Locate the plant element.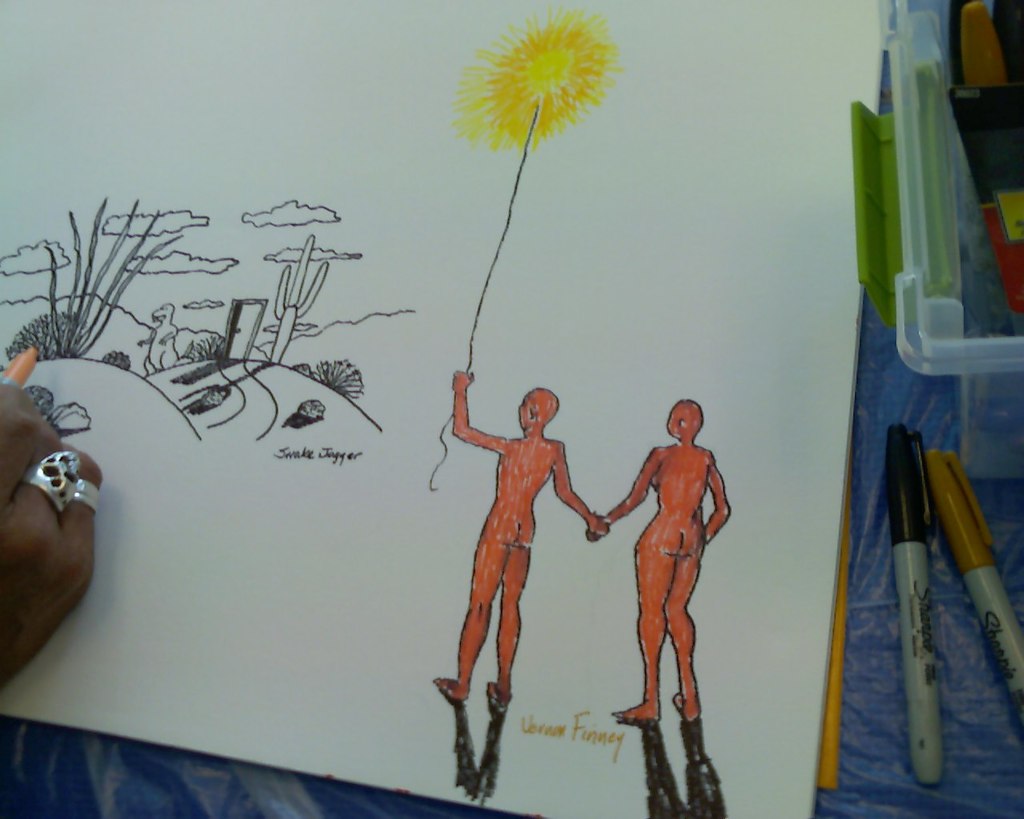
Element bbox: 186,333,222,362.
